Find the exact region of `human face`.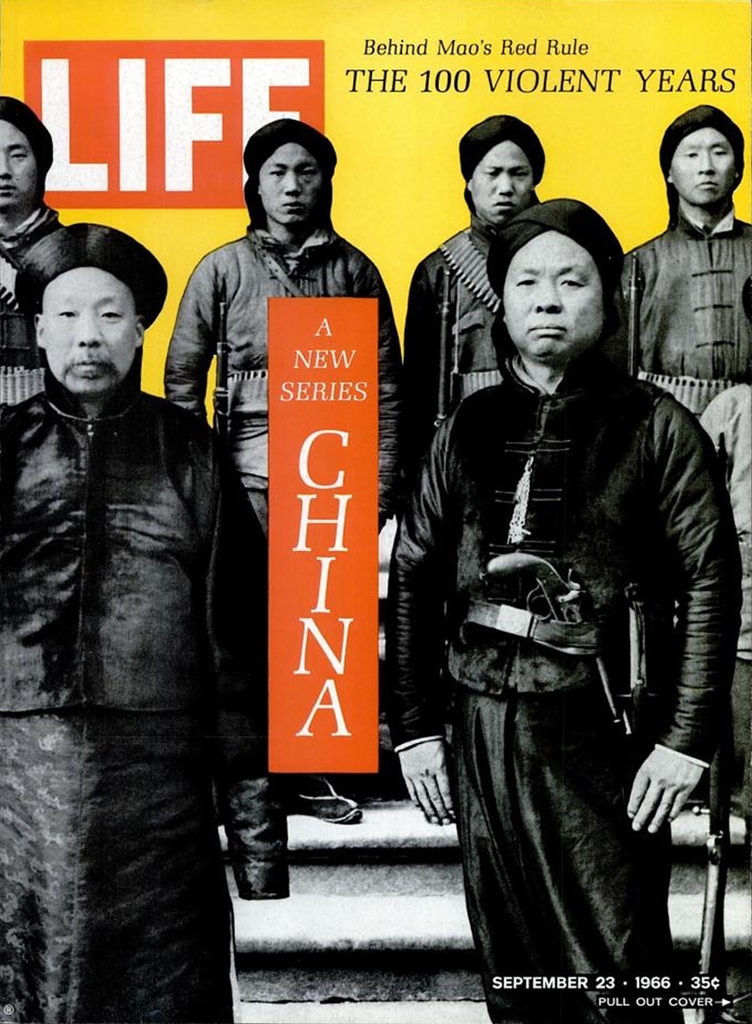
Exact region: box=[259, 141, 334, 233].
